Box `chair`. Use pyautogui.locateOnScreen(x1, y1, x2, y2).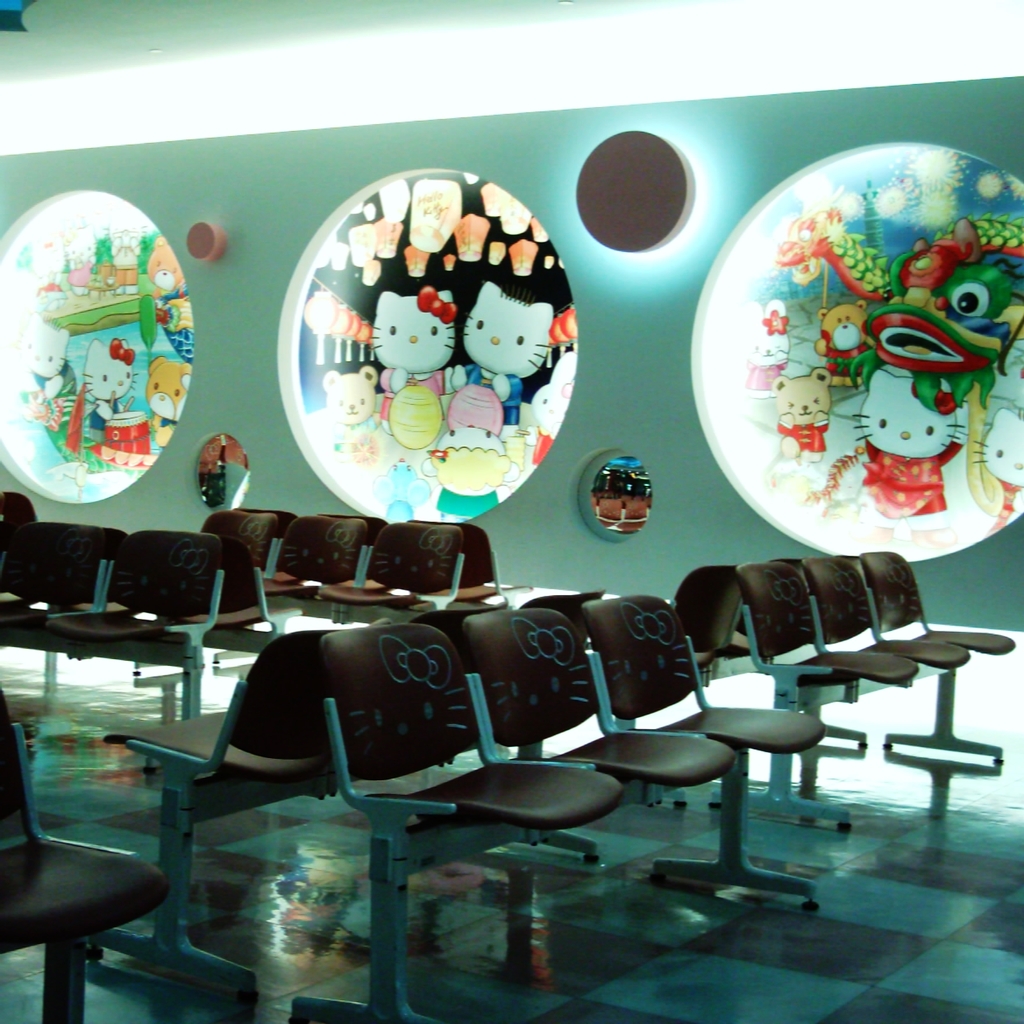
pyautogui.locateOnScreen(331, 511, 385, 590).
